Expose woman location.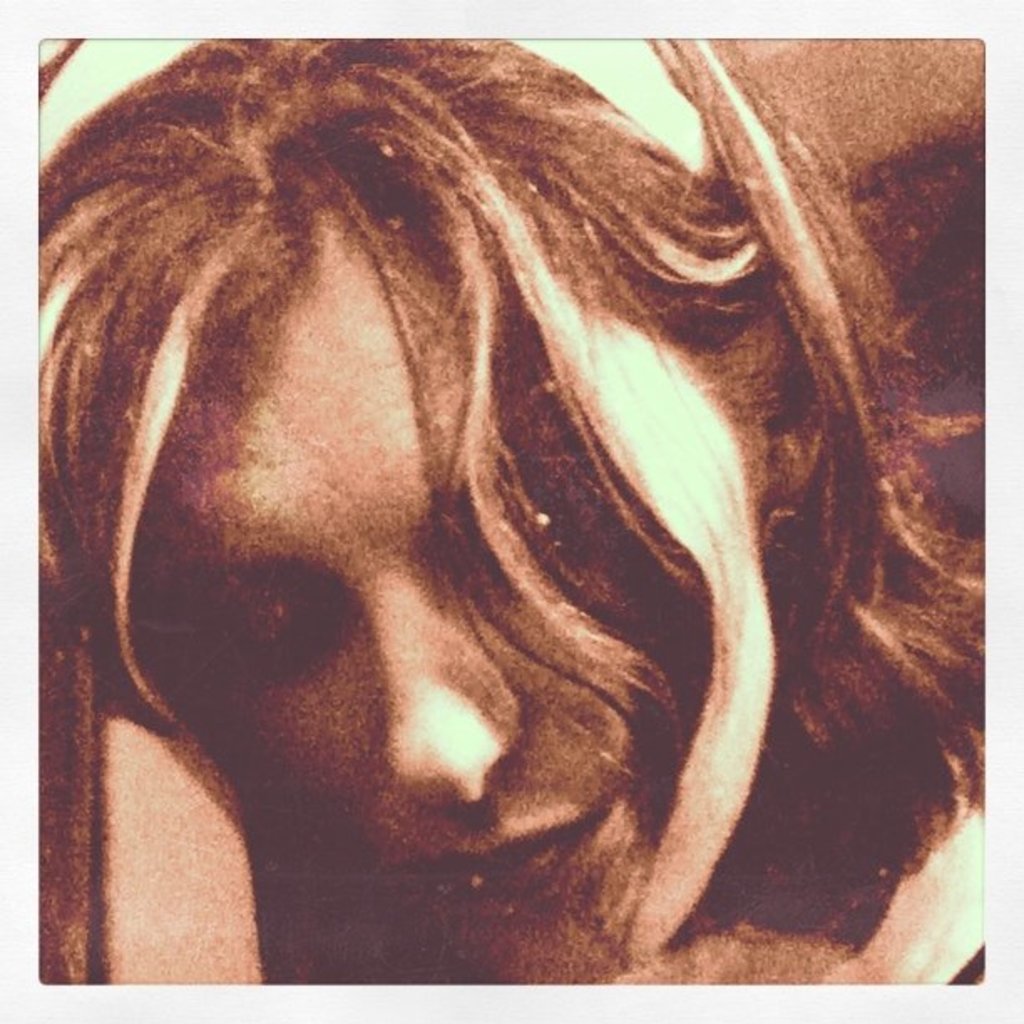
Exposed at Rect(0, 0, 964, 1023).
